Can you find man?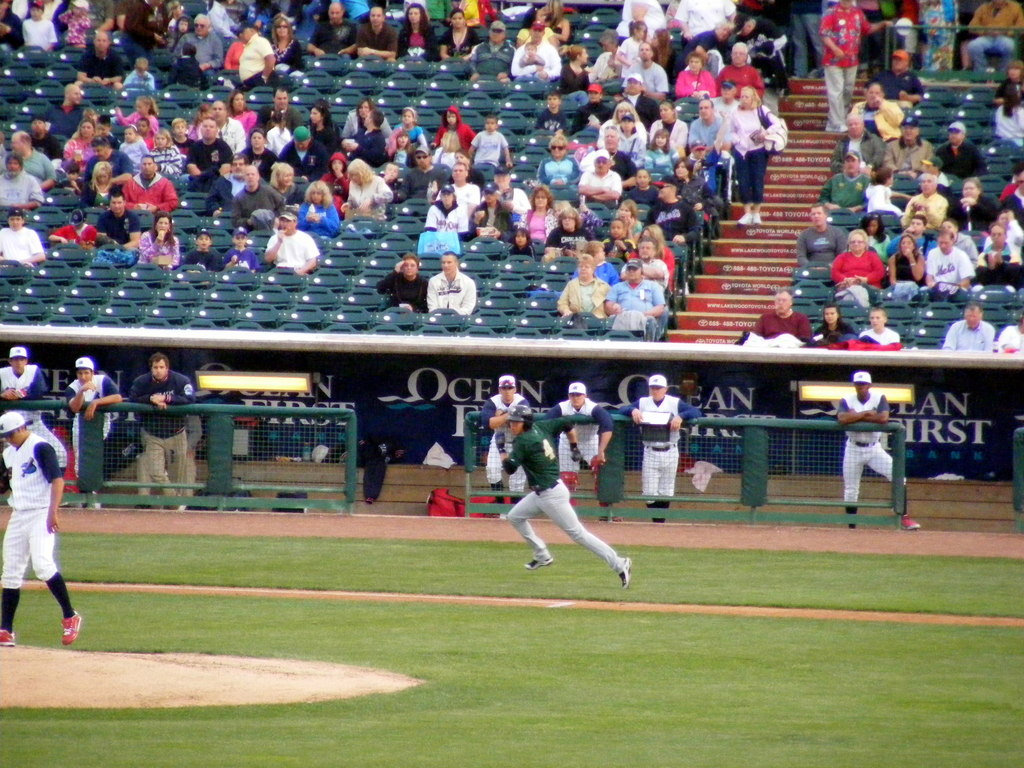
Yes, bounding box: bbox(164, 8, 221, 86).
